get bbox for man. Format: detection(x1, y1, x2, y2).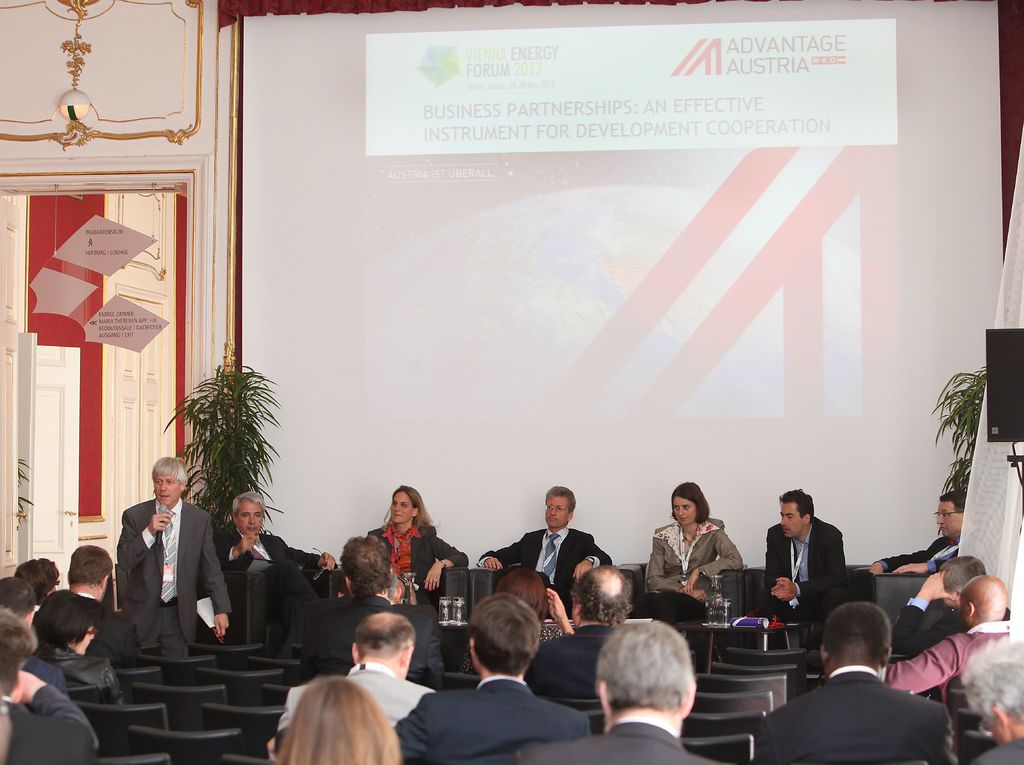
detection(845, 483, 969, 609).
